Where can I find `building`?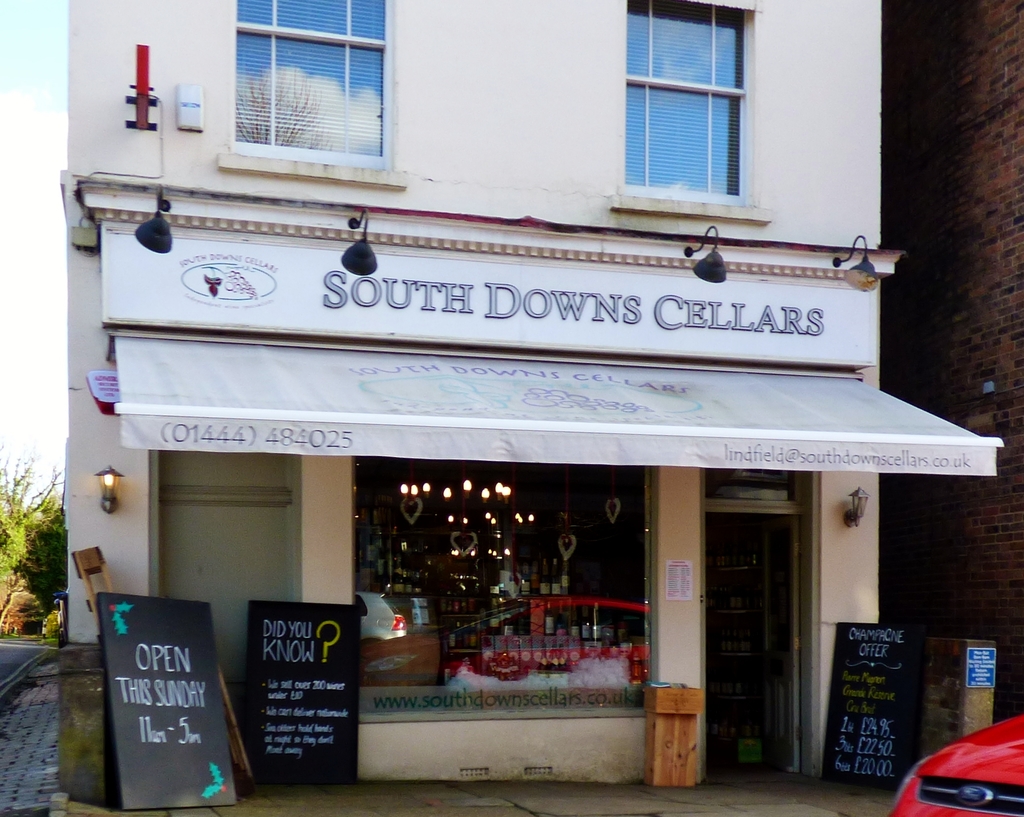
You can find it at (883,0,1023,720).
